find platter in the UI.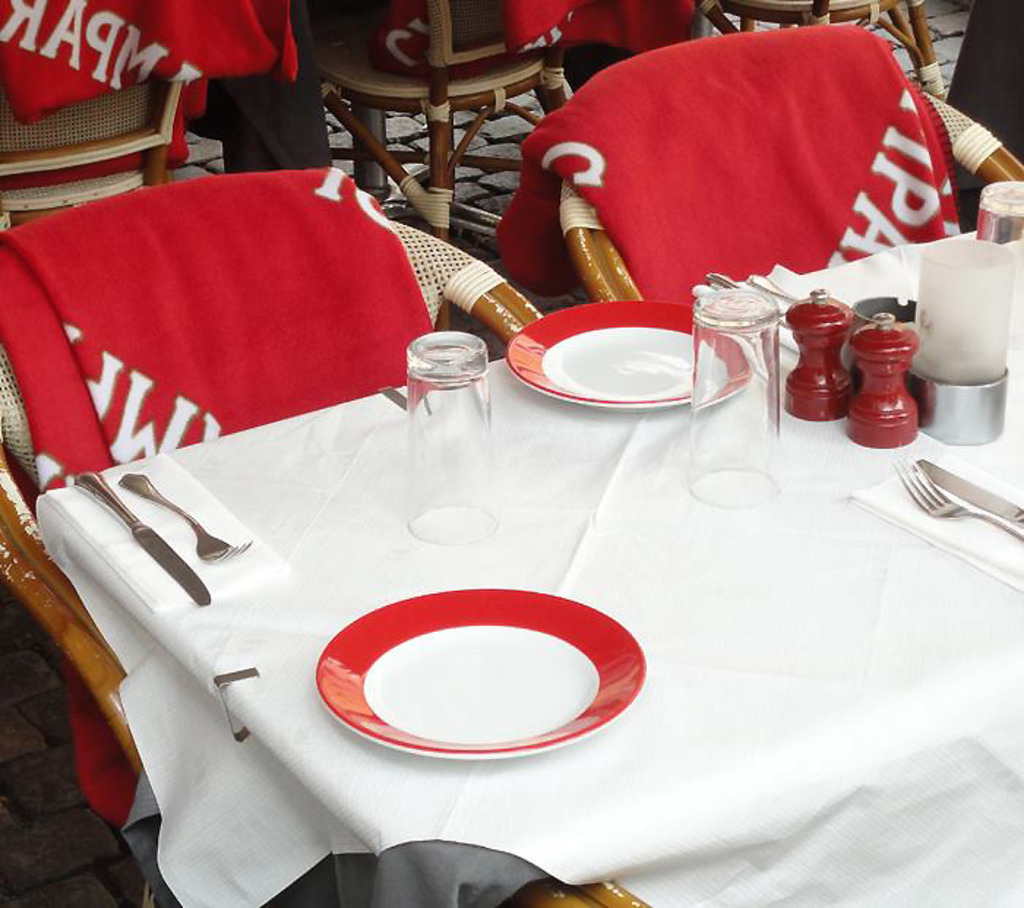
UI element at l=506, t=298, r=753, b=408.
